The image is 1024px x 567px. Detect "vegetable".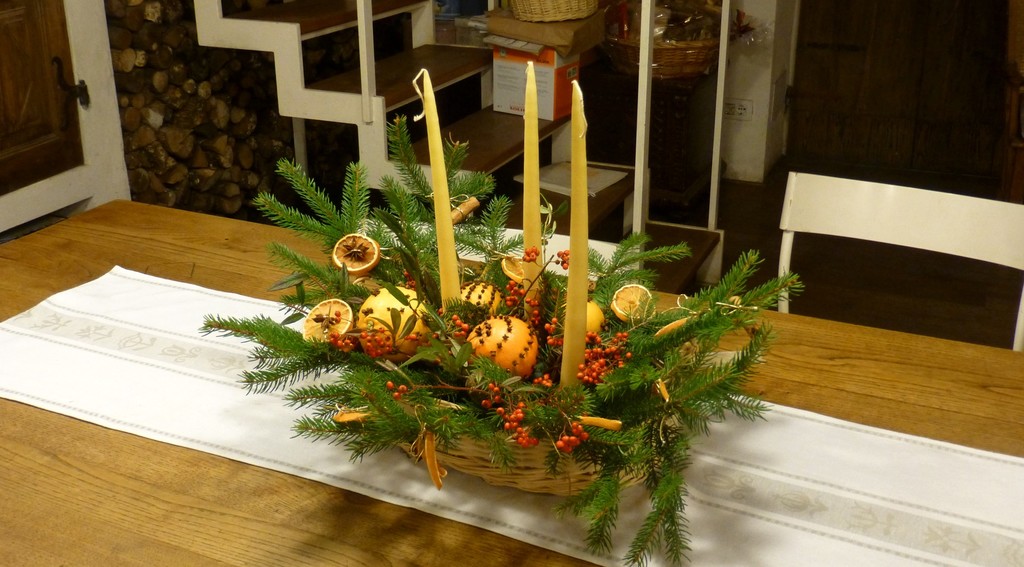
Detection: bbox=(472, 315, 544, 385).
